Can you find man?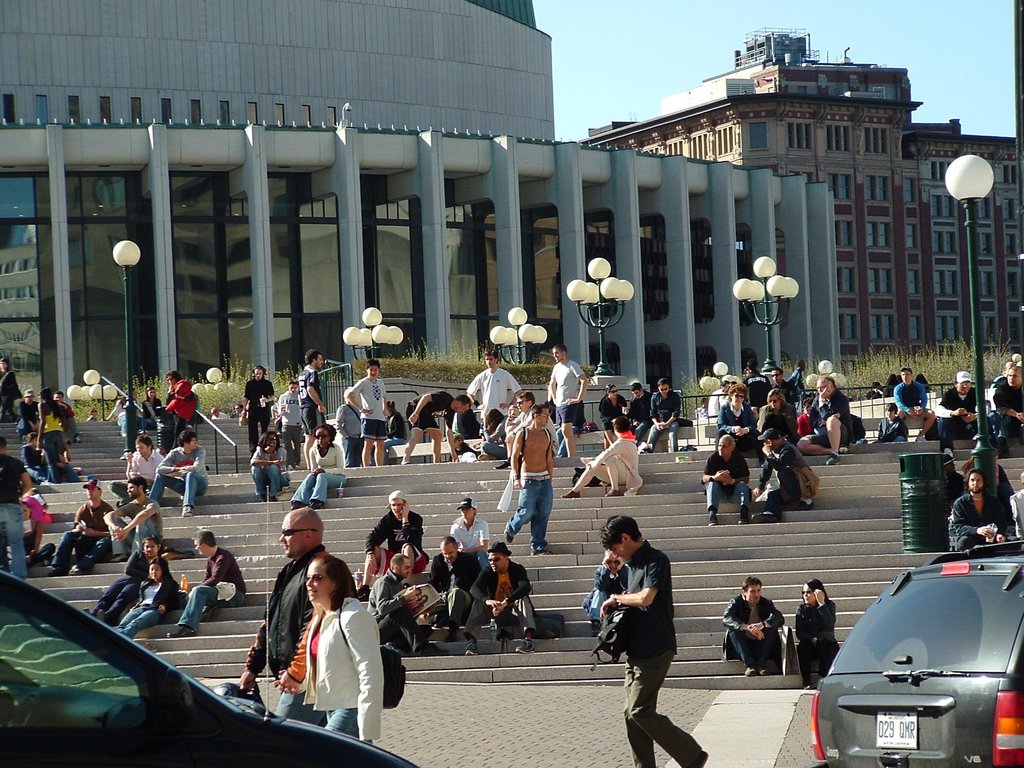
Yes, bounding box: 746/360/776/410.
